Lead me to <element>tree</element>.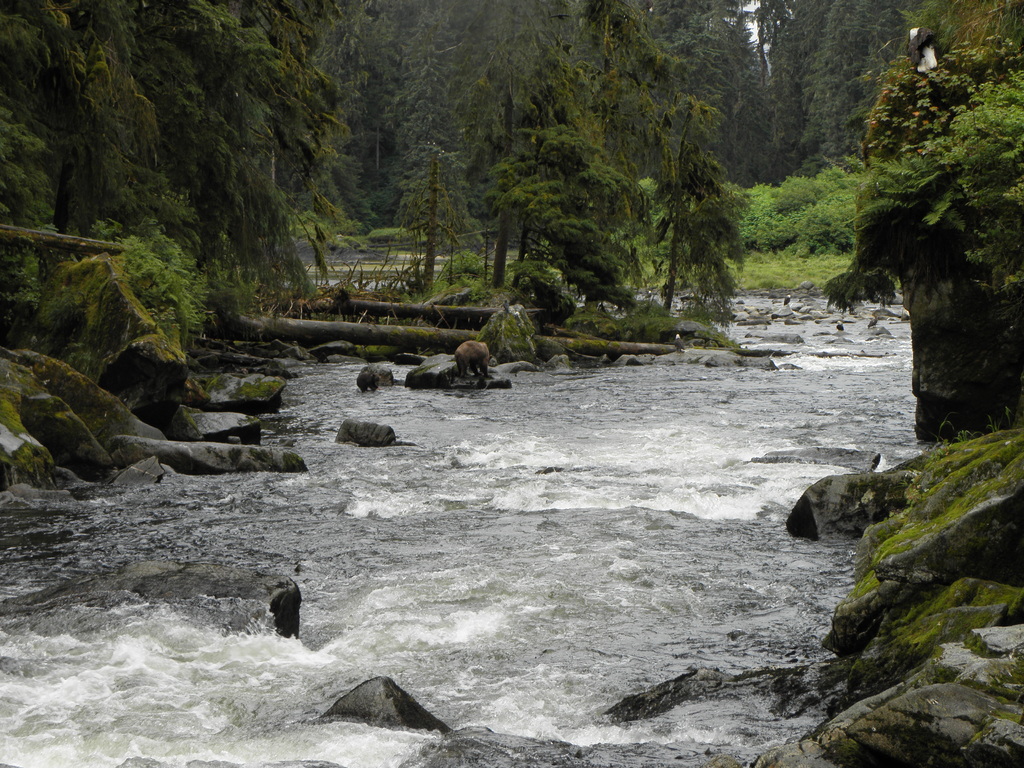
Lead to bbox(400, 145, 466, 291).
